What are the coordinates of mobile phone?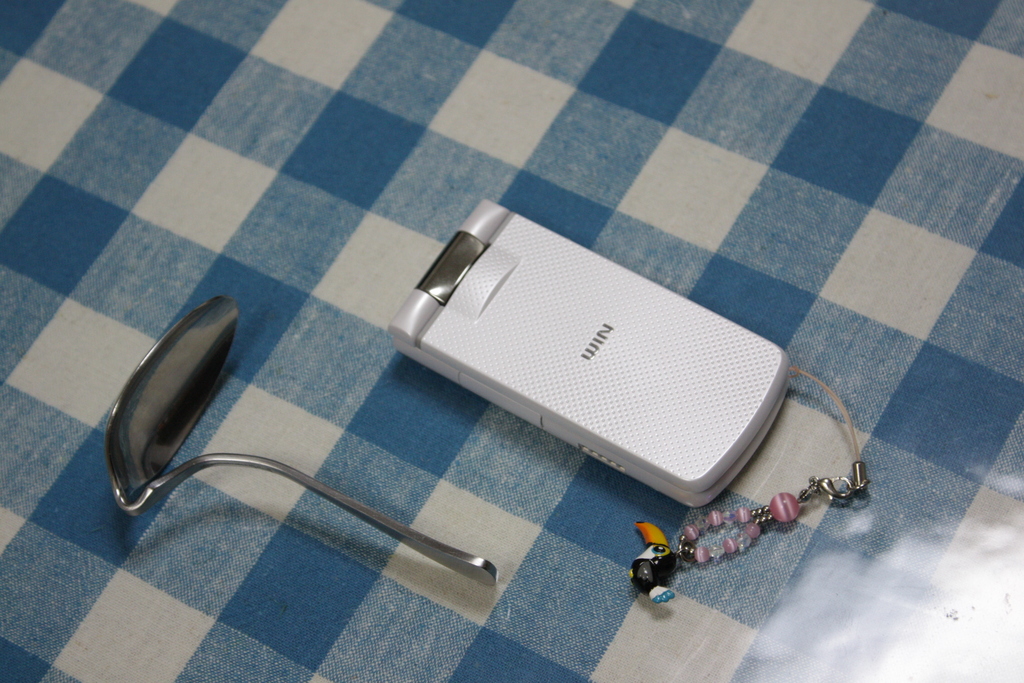
<bbox>383, 176, 801, 527</bbox>.
